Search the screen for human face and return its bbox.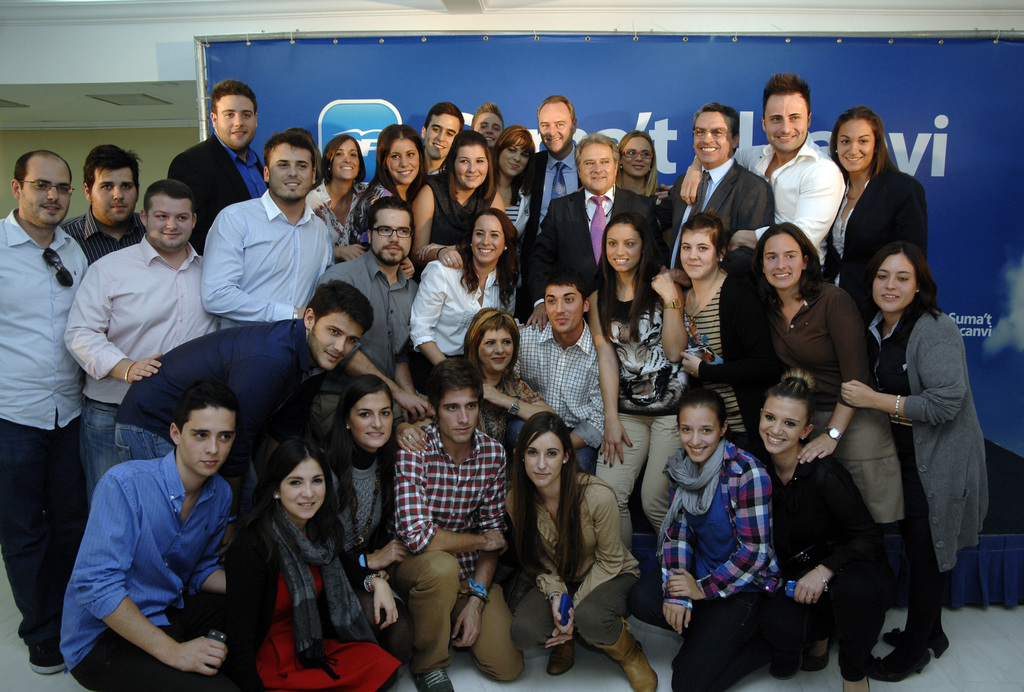
Found: 384 140 420 186.
